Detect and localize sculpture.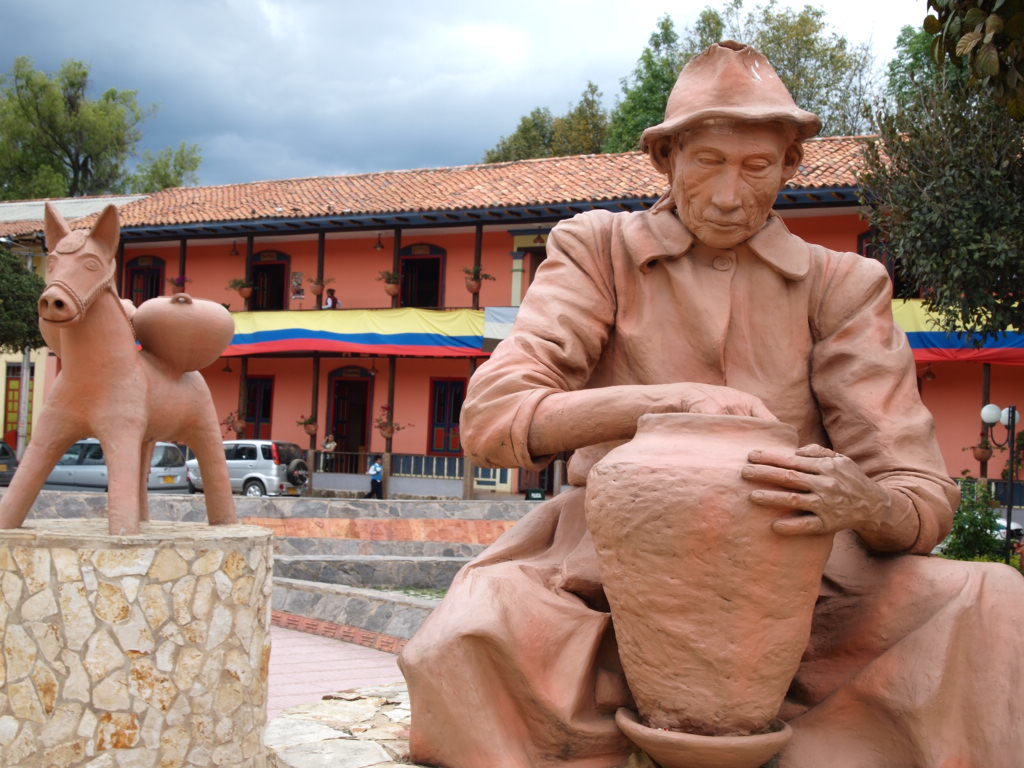
Localized at bbox=(0, 199, 247, 537).
